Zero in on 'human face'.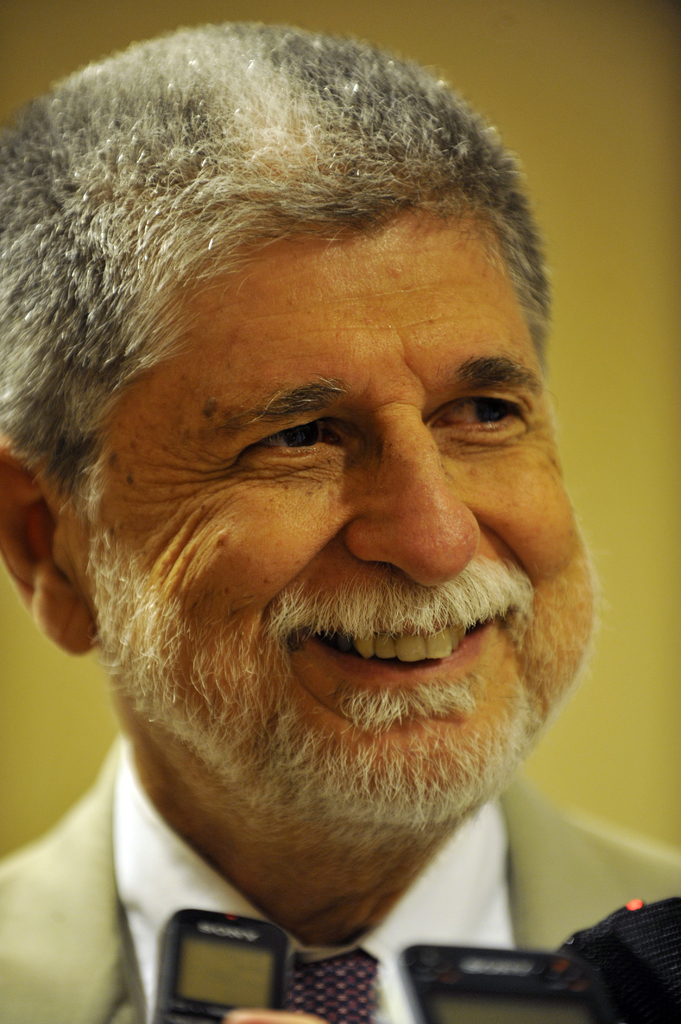
Zeroed in: l=79, t=186, r=598, b=826.
